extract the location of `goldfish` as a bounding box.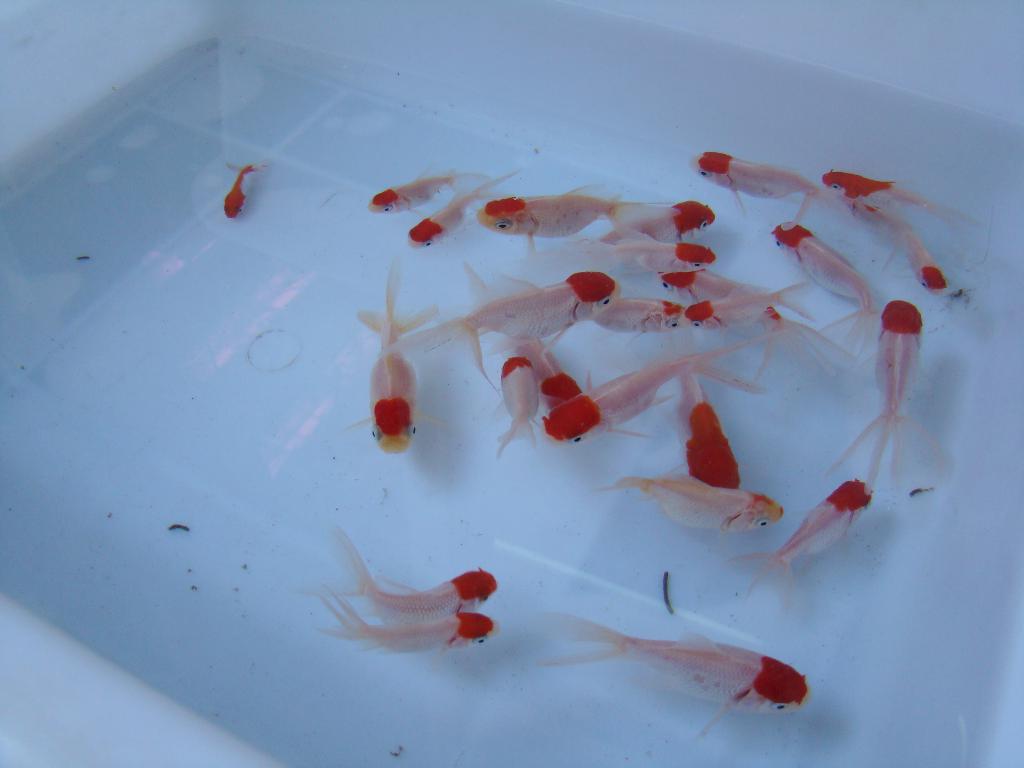
Rect(481, 179, 621, 240).
